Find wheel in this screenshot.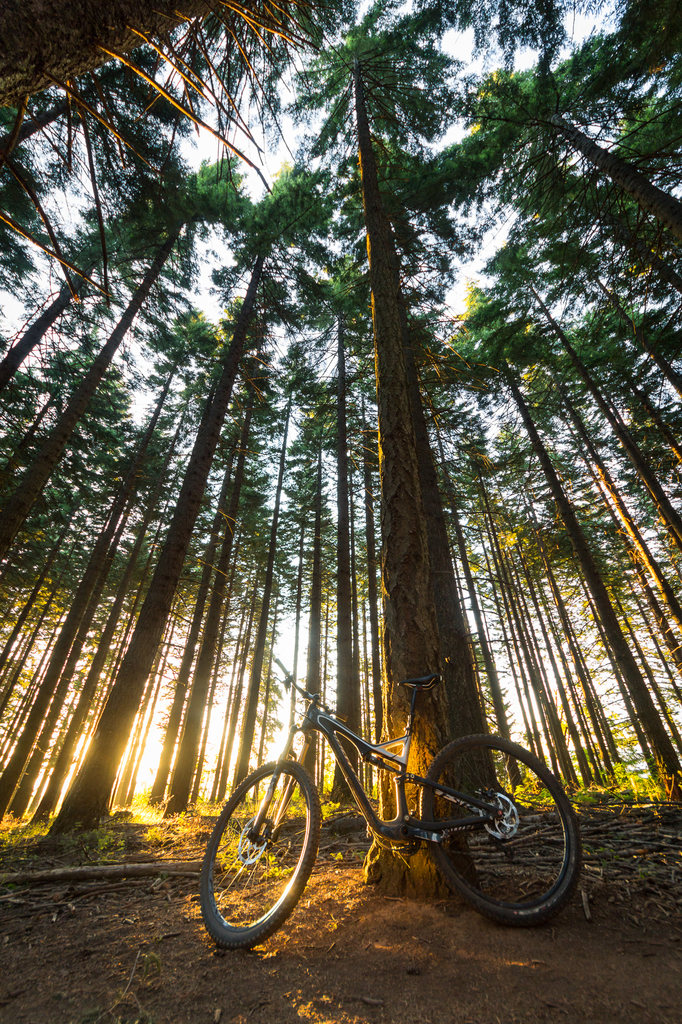
The bounding box for wheel is left=198, top=760, right=327, bottom=949.
